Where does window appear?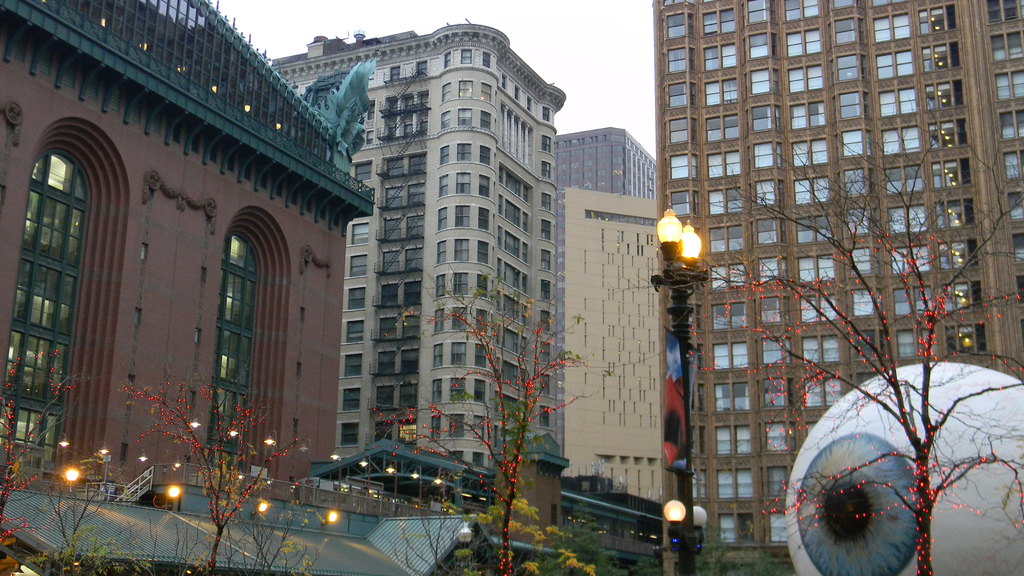
Appears at left=453, top=272, right=468, bottom=294.
